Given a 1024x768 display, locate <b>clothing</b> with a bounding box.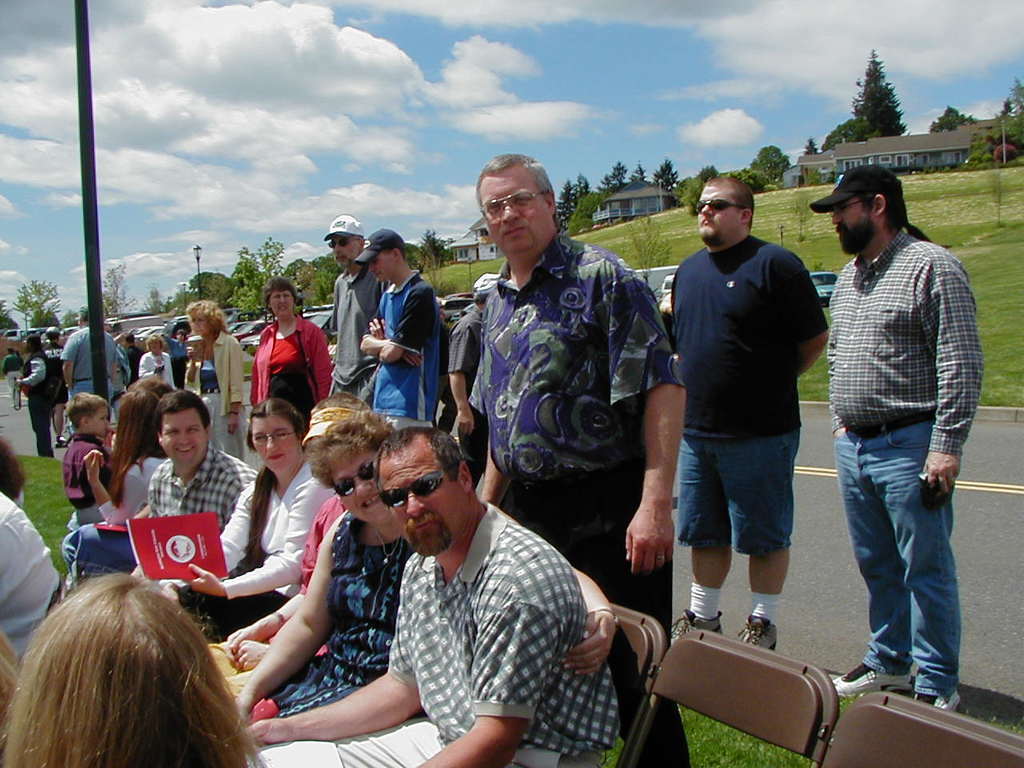
Located: 210/489/348/699.
